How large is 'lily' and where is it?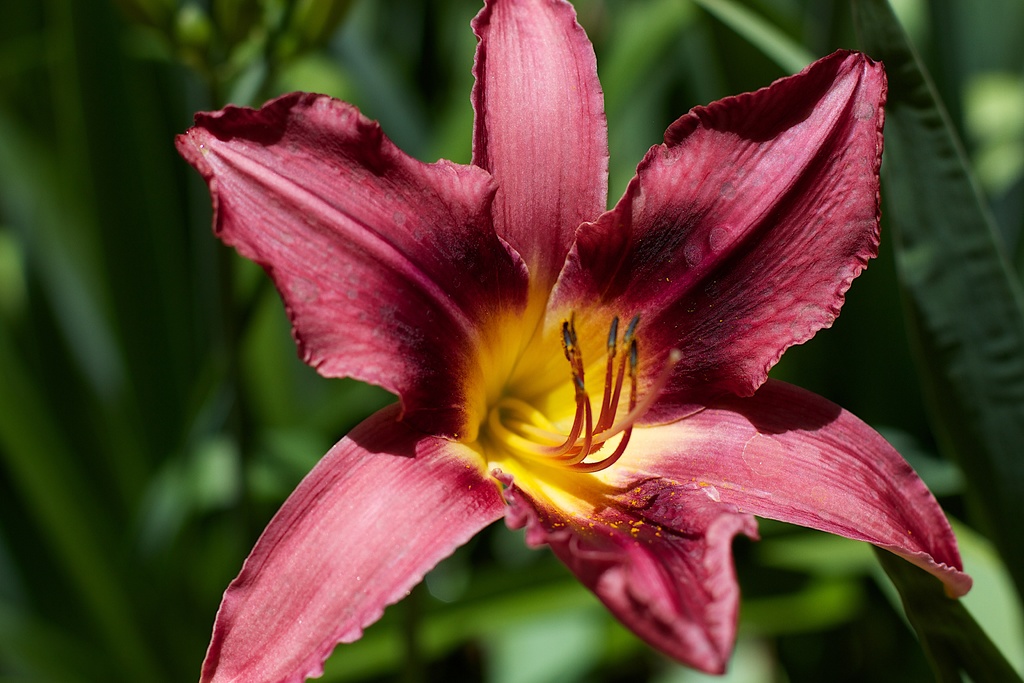
Bounding box: (x1=172, y1=0, x2=972, y2=682).
